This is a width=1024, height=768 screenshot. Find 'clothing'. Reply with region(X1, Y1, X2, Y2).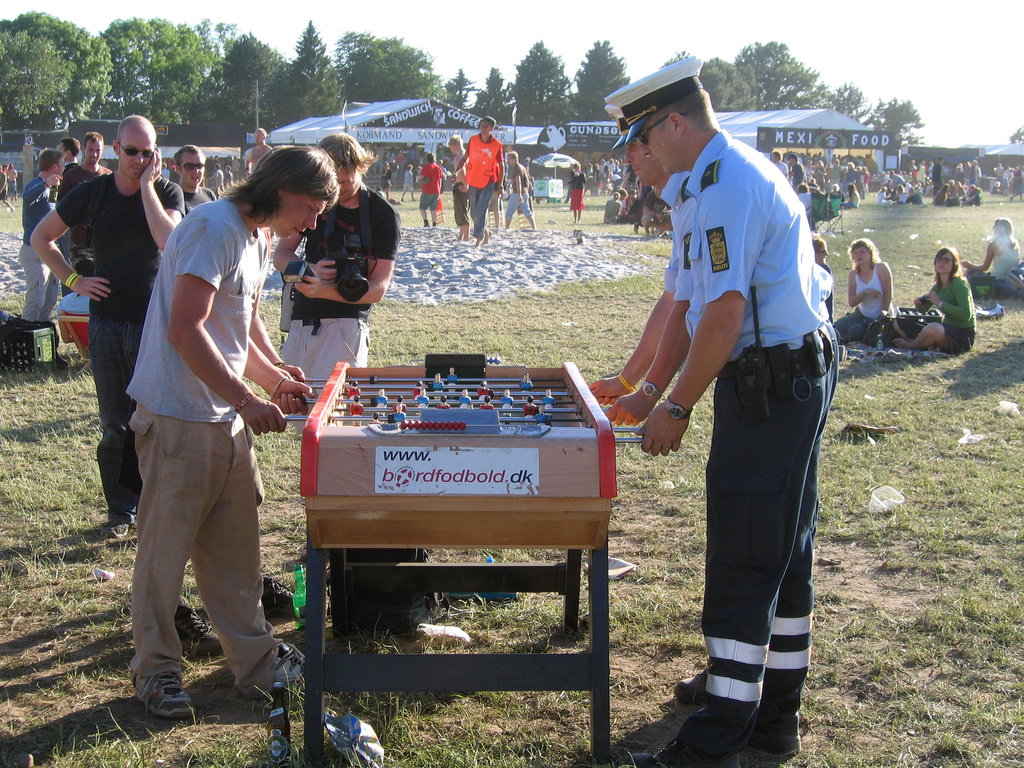
region(378, 168, 396, 189).
